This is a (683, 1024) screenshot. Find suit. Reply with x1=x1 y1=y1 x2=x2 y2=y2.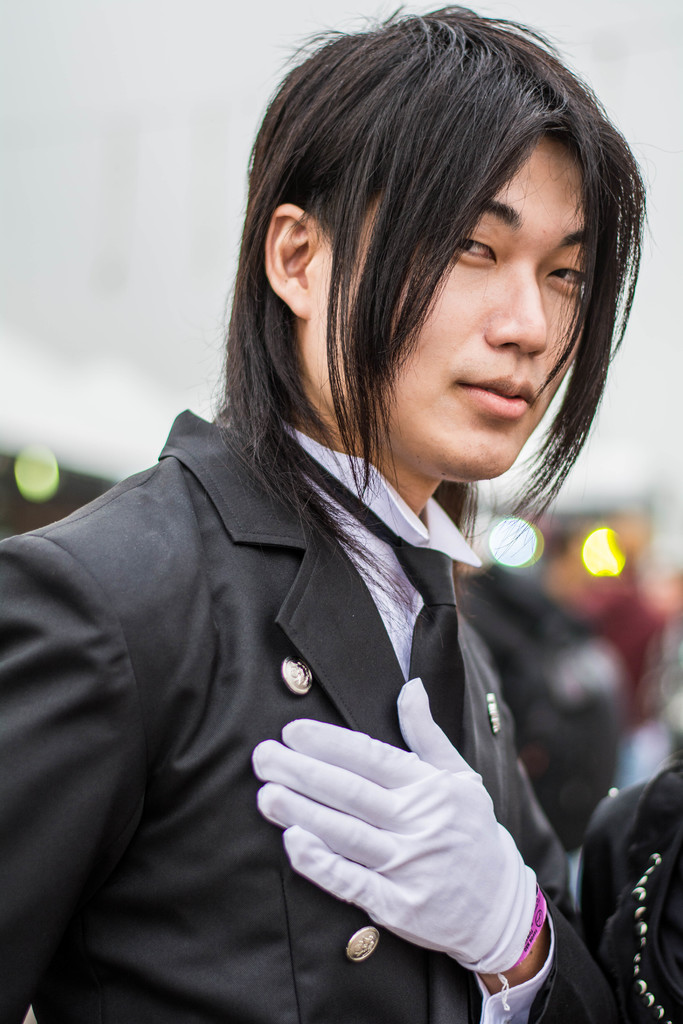
x1=0 y1=405 x2=634 y2=1023.
